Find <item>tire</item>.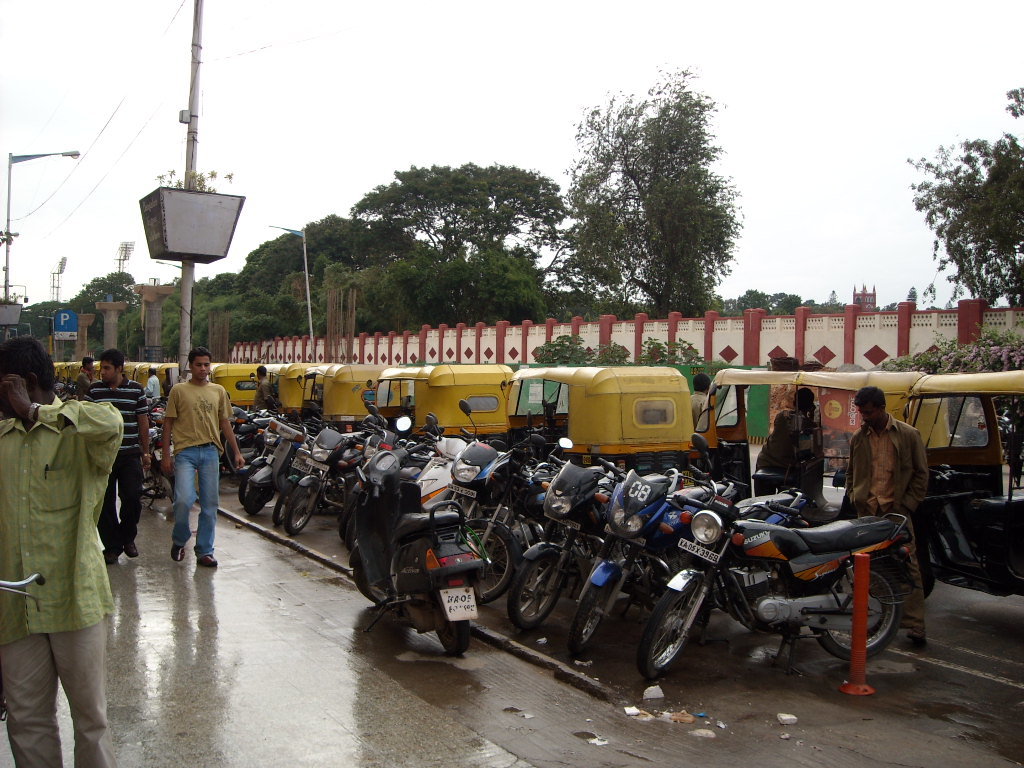
476/524/510/599.
